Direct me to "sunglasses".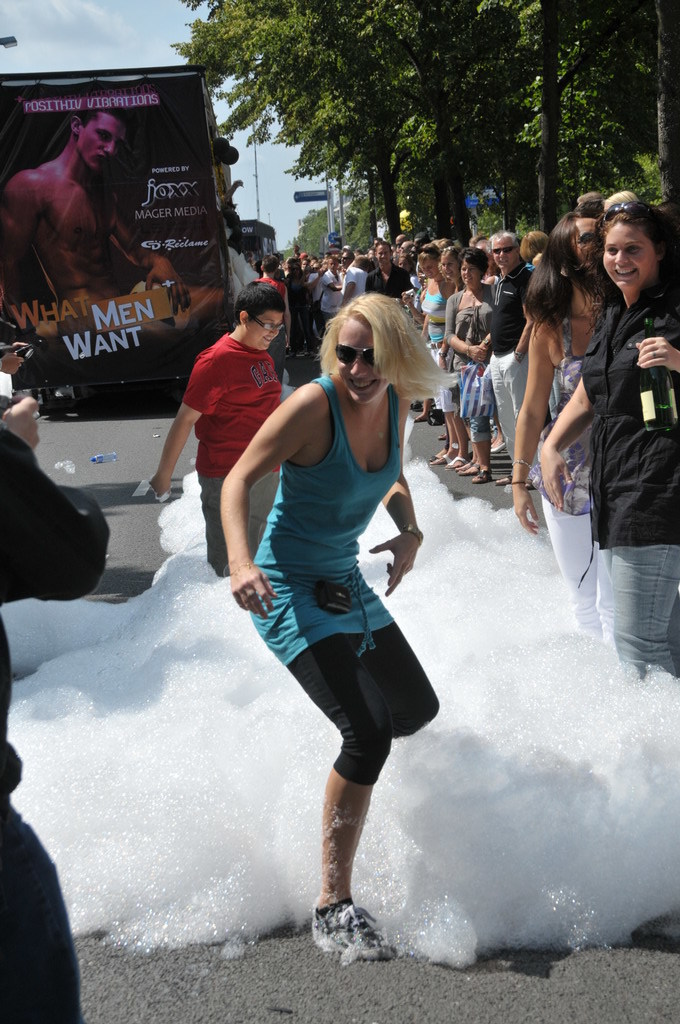
Direction: [left=332, top=346, right=376, bottom=369].
